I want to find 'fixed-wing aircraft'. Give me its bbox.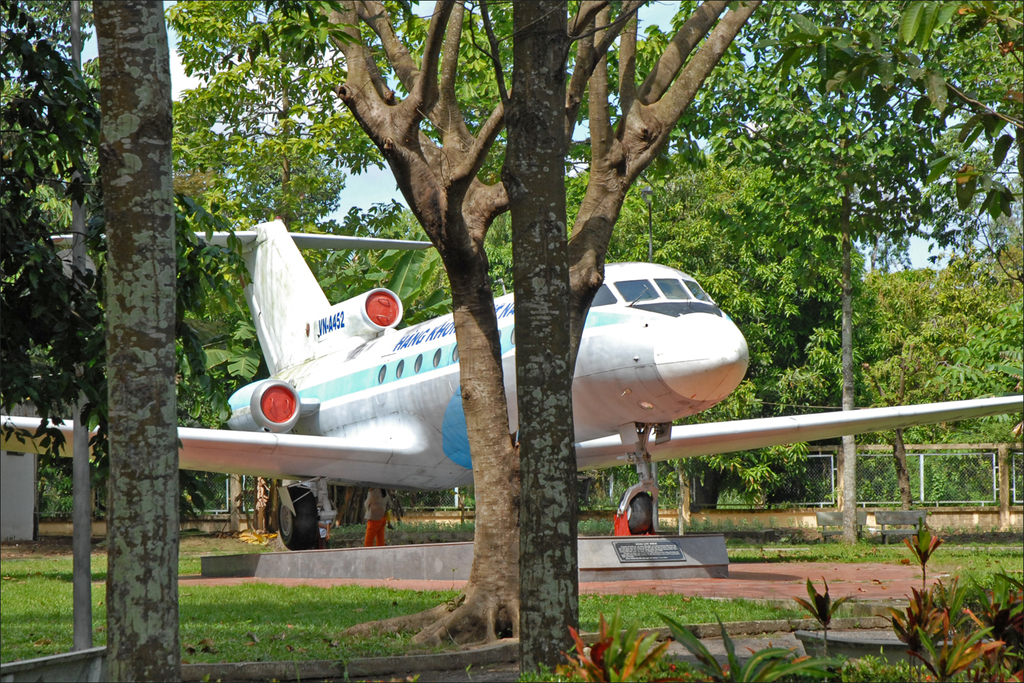
0/209/1023/540.
